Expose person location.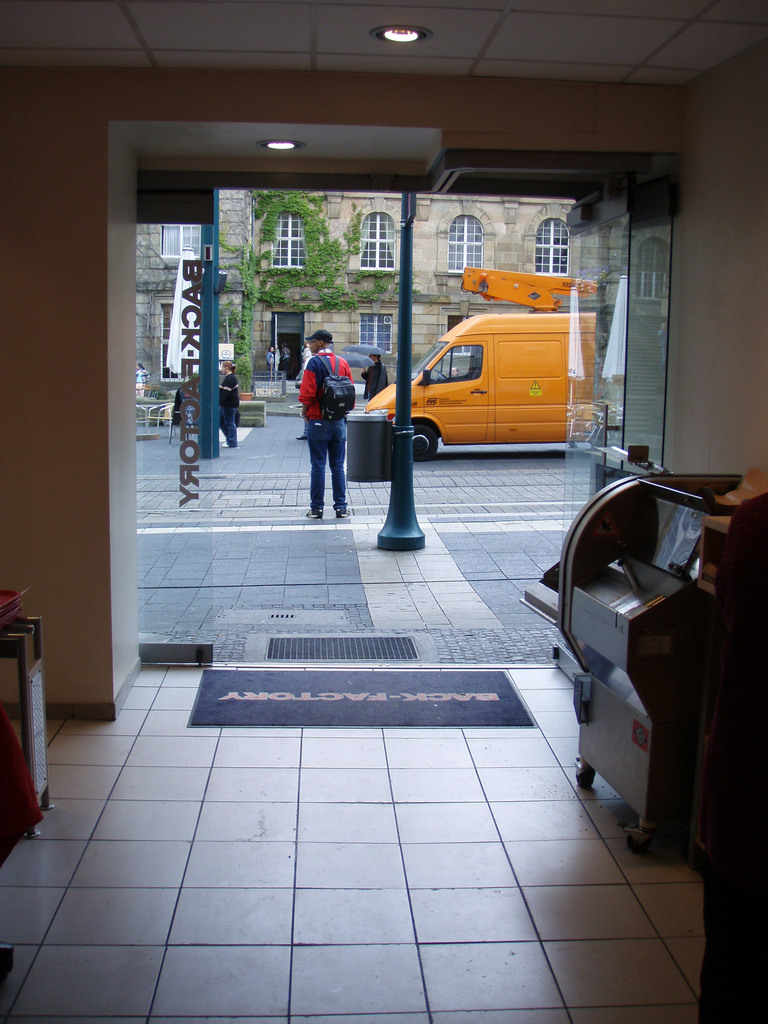
Exposed at (x1=296, y1=330, x2=355, y2=517).
